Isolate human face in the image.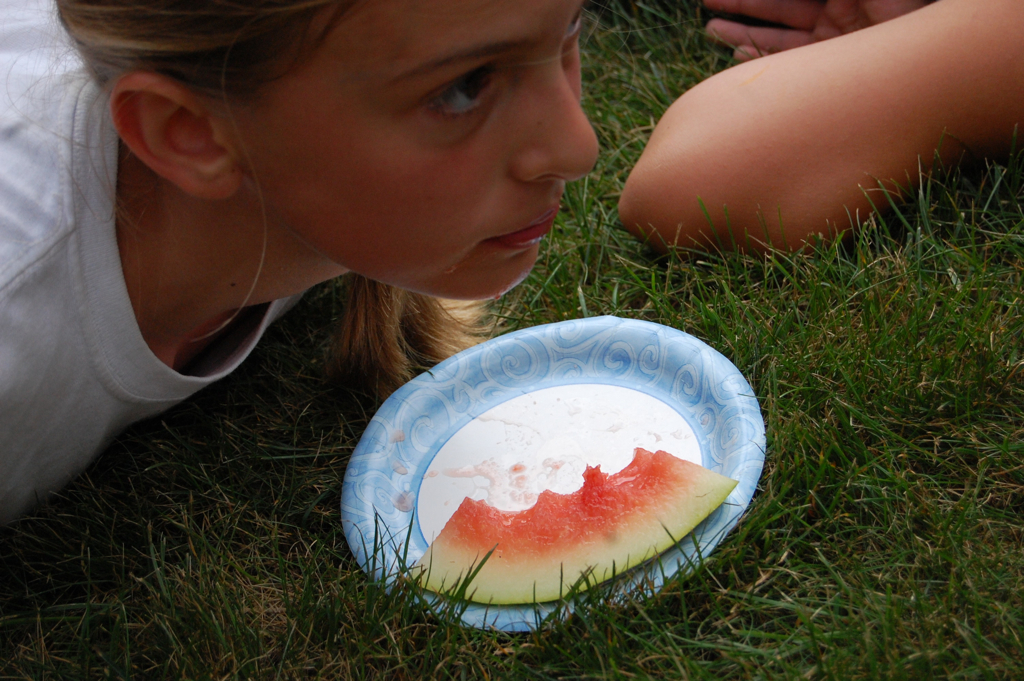
Isolated region: 229:0:598:301.
